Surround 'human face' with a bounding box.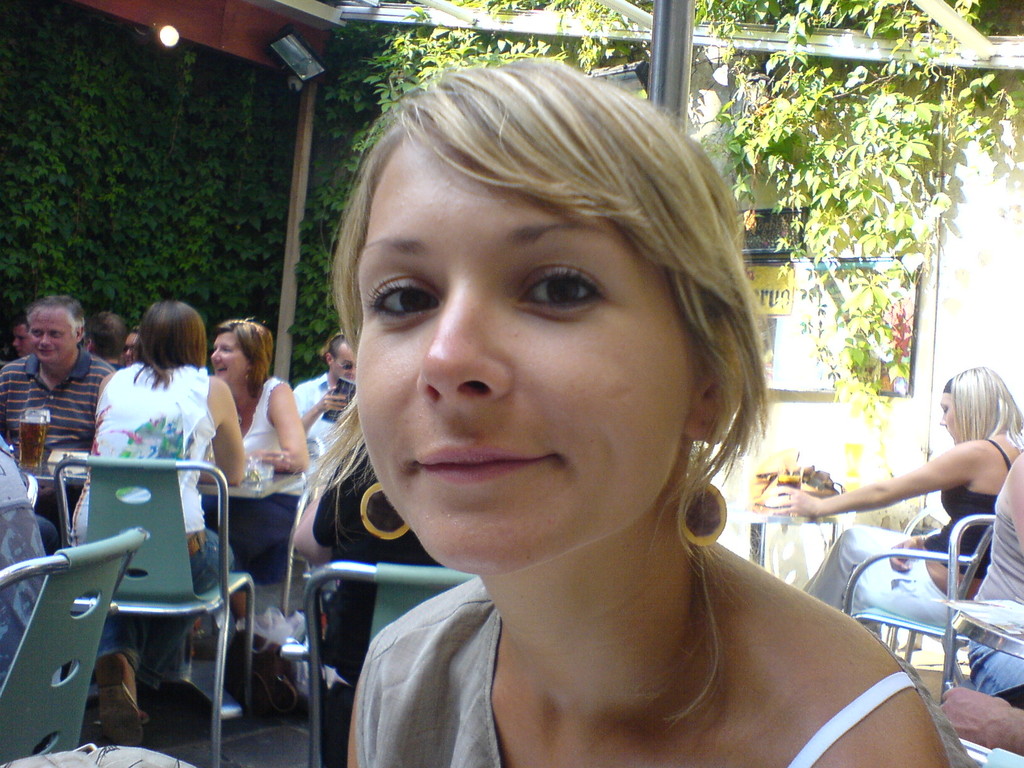
<region>938, 390, 969, 442</region>.
